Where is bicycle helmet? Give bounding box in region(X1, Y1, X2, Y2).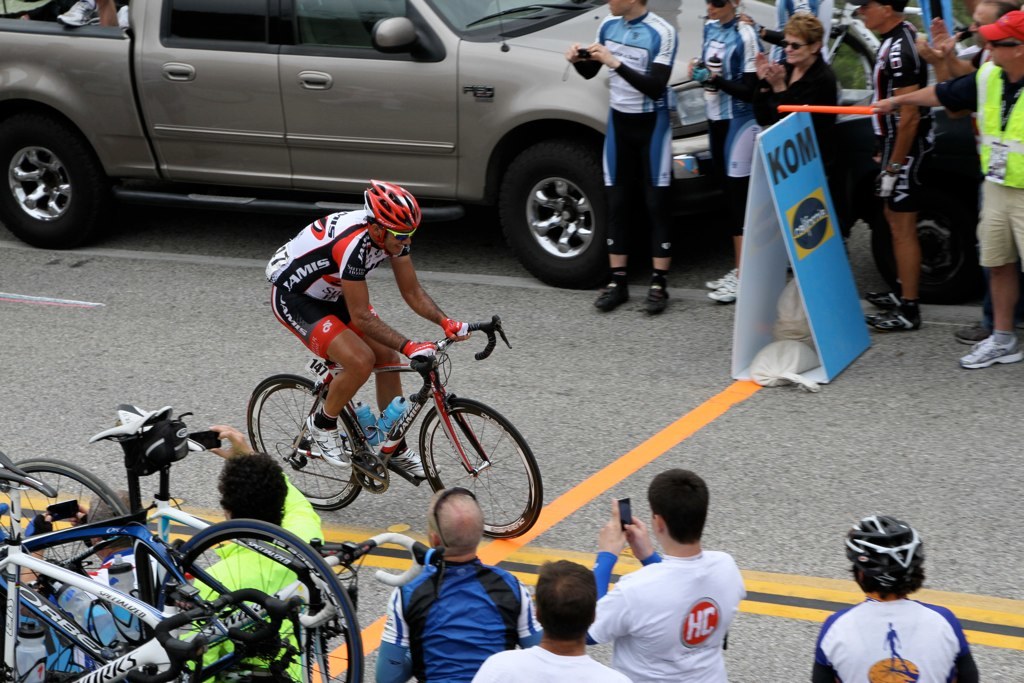
region(846, 518, 926, 601).
